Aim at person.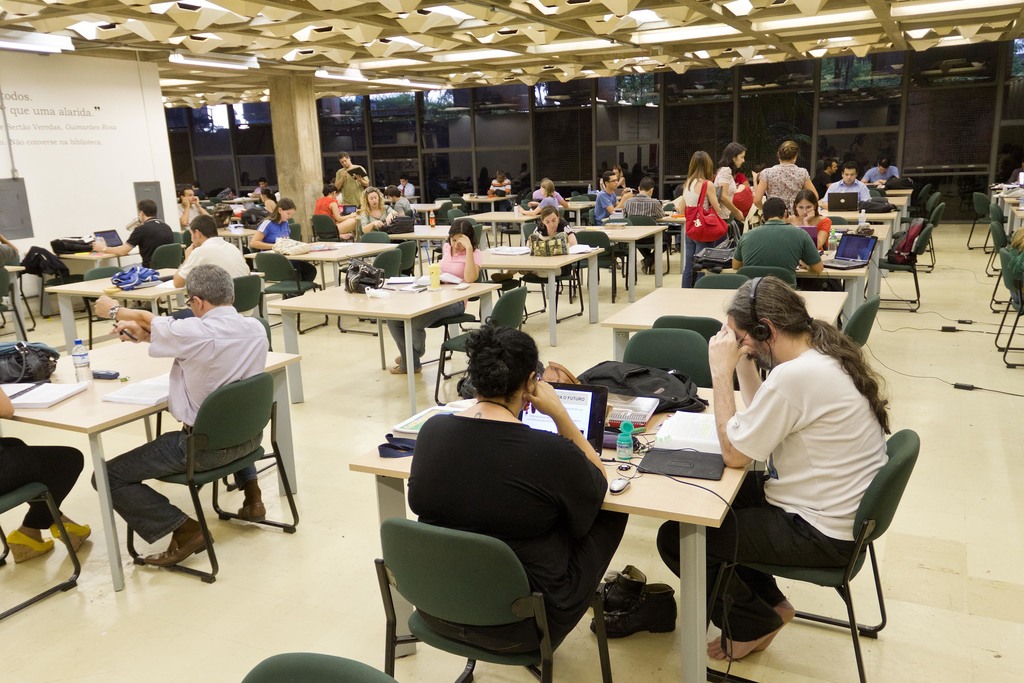
Aimed at Rect(168, 213, 252, 317).
